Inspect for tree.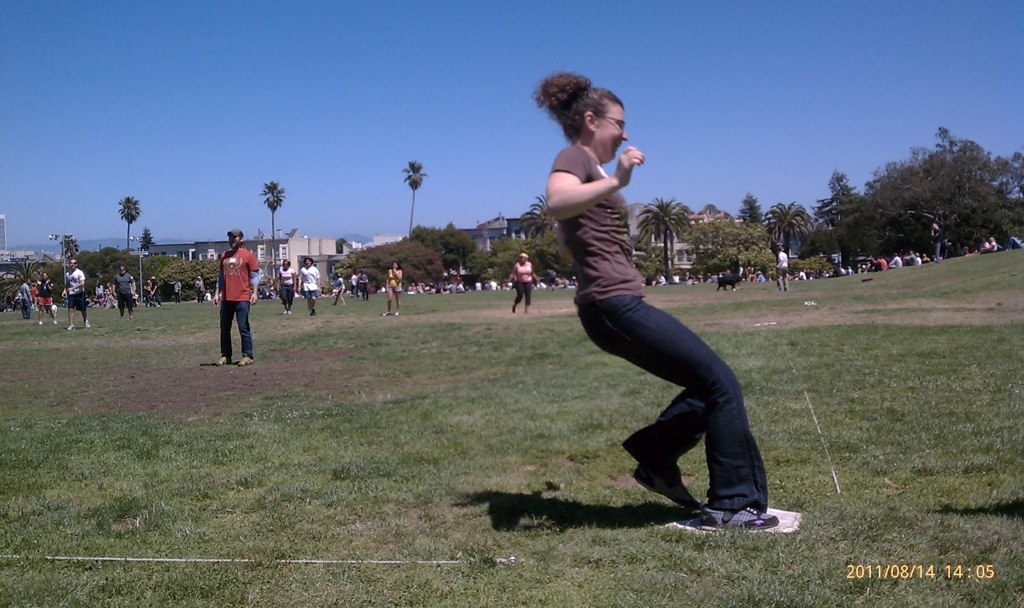
Inspection: <bbox>849, 121, 1015, 261</bbox>.
